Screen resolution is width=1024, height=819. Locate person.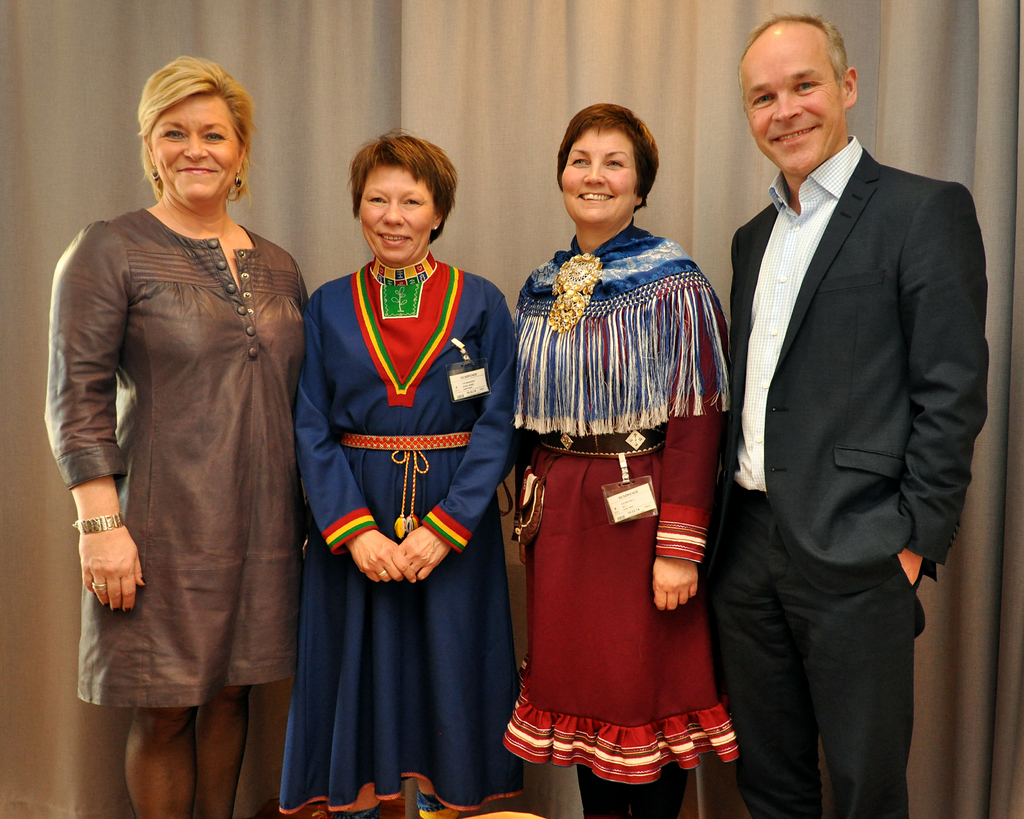
{"x1": 42, "y1": 56, "x2": 314, "y2": 818}.
